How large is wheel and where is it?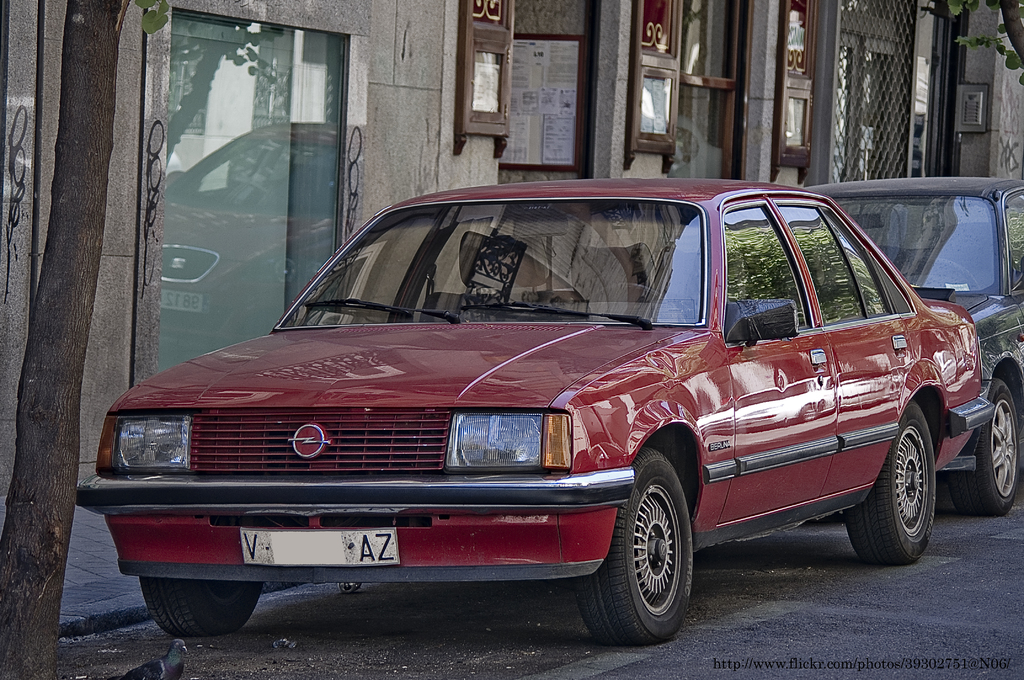
Bounding box: rect(843, 399, 932, 566).
